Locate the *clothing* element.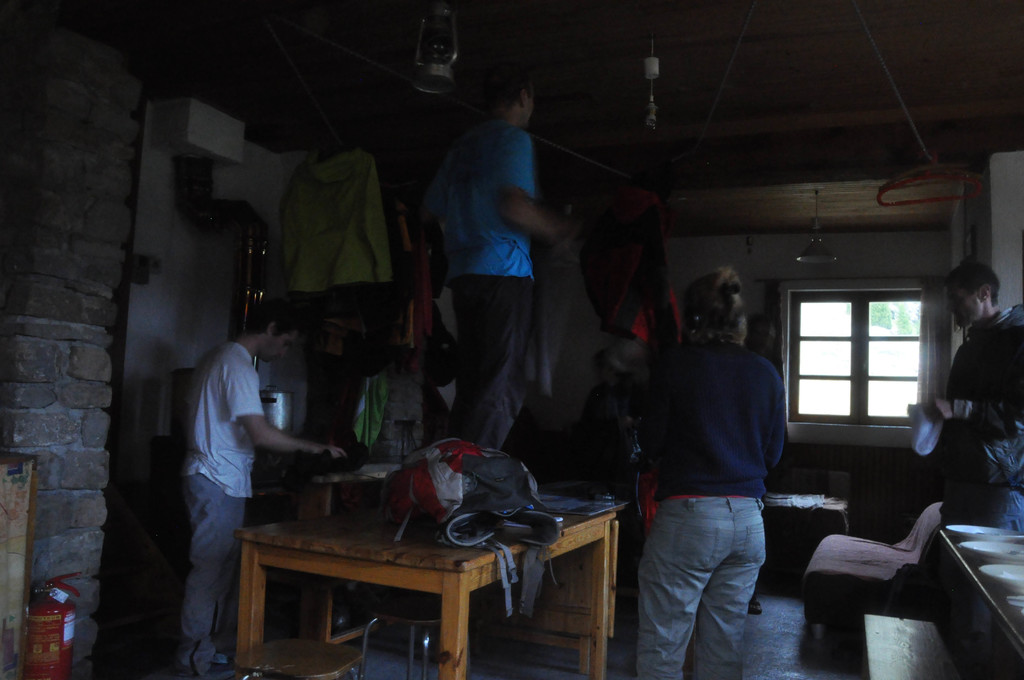
Element bbox: [936, 304, 1023, 528].
